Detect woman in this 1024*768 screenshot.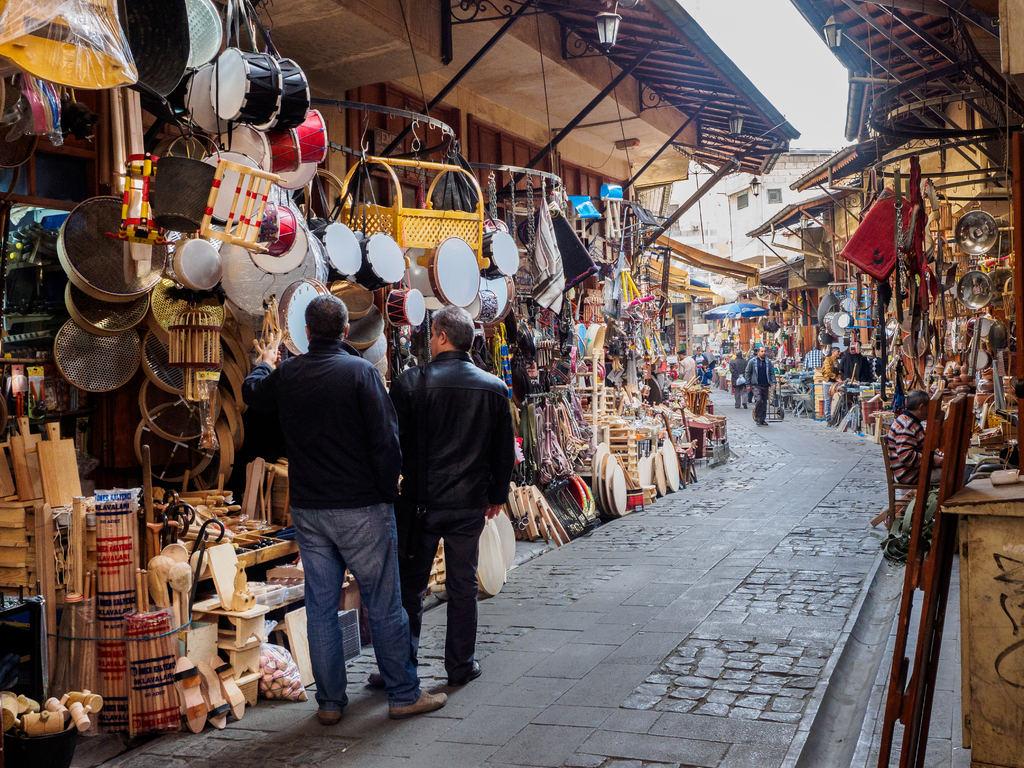
Detection: box(821, 348, 840, 419).
